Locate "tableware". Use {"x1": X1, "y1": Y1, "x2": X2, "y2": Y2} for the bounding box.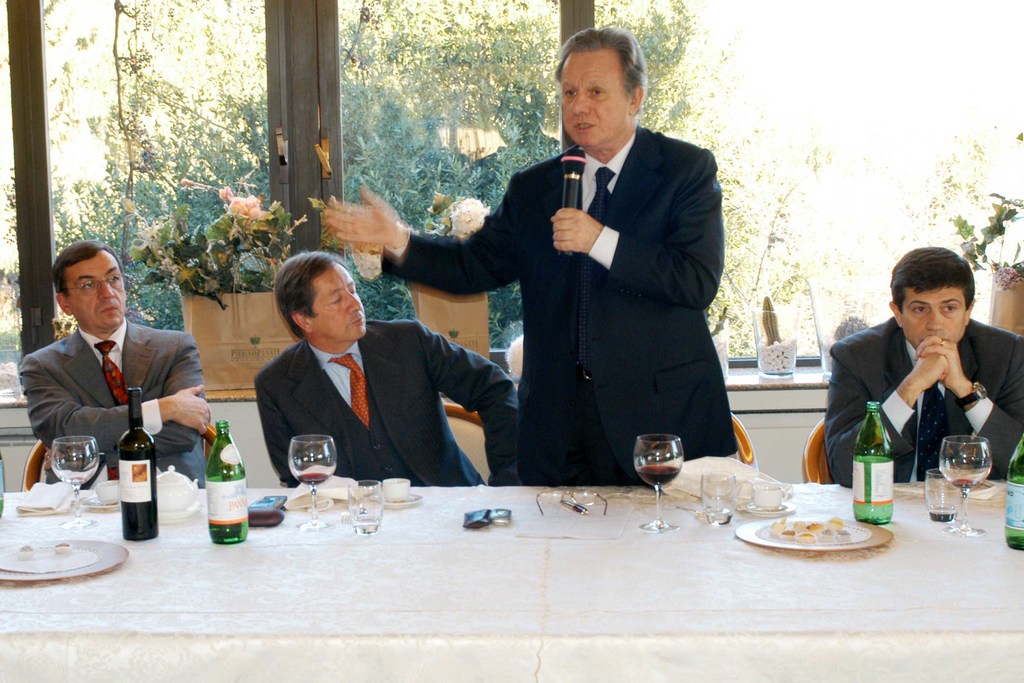
{"x1": 929, "y1": 470, "x2": 967, "y2": 517}.
